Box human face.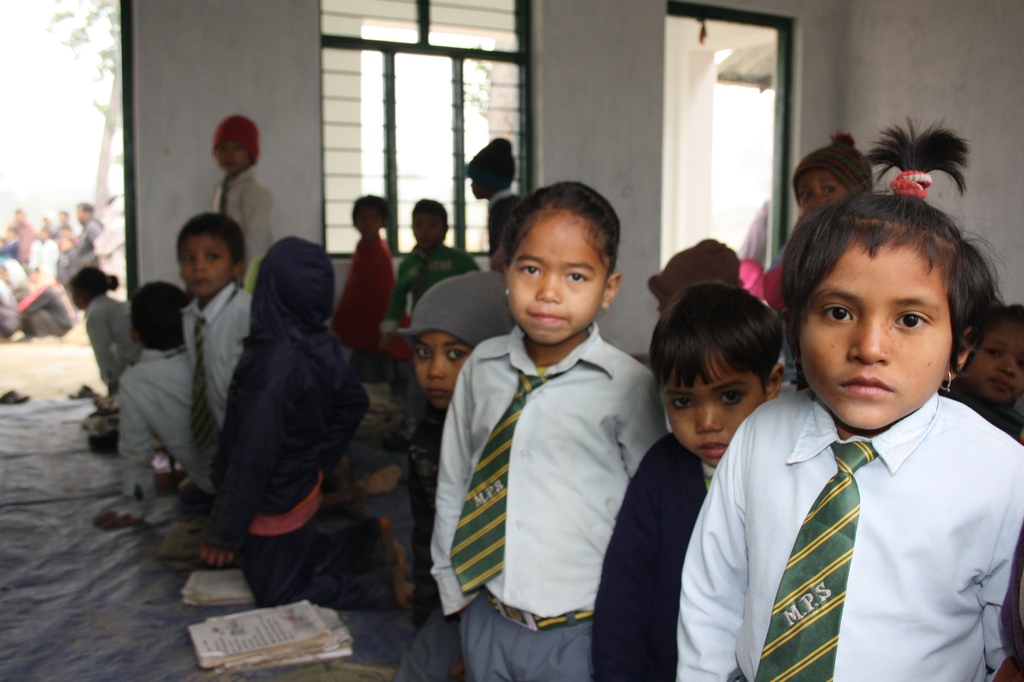
<region>792, 240, 952, 427</region>.
